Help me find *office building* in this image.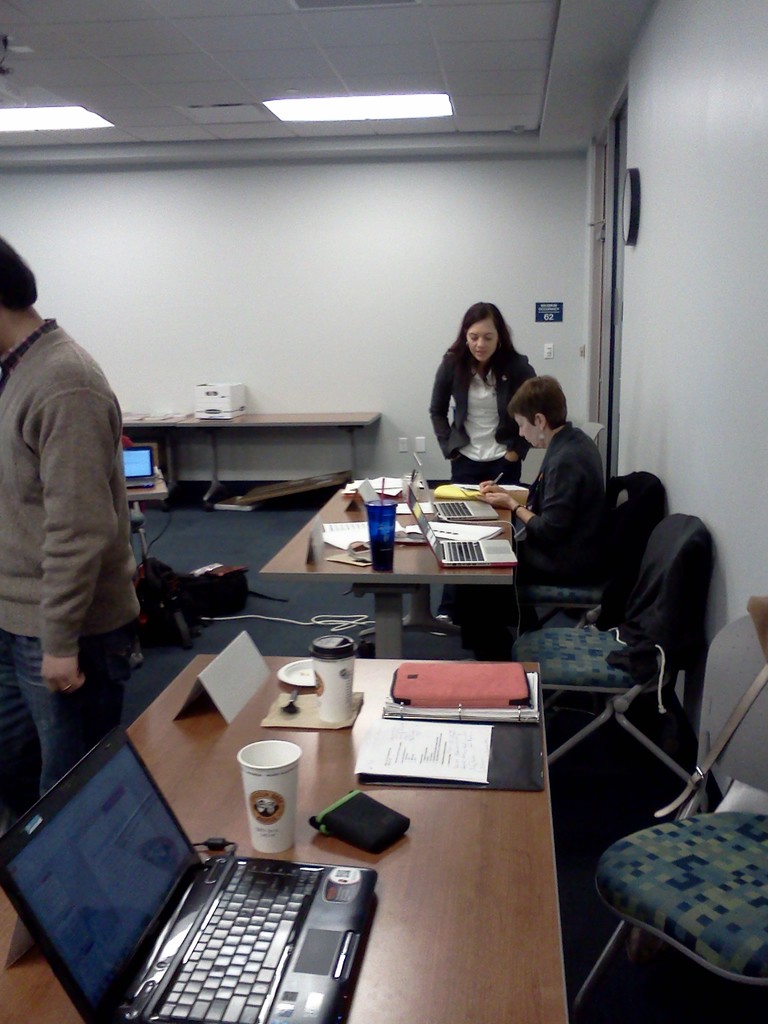
Found it: {"left": 12, "top": 29, "right": 717, "bottom": 1020}.
